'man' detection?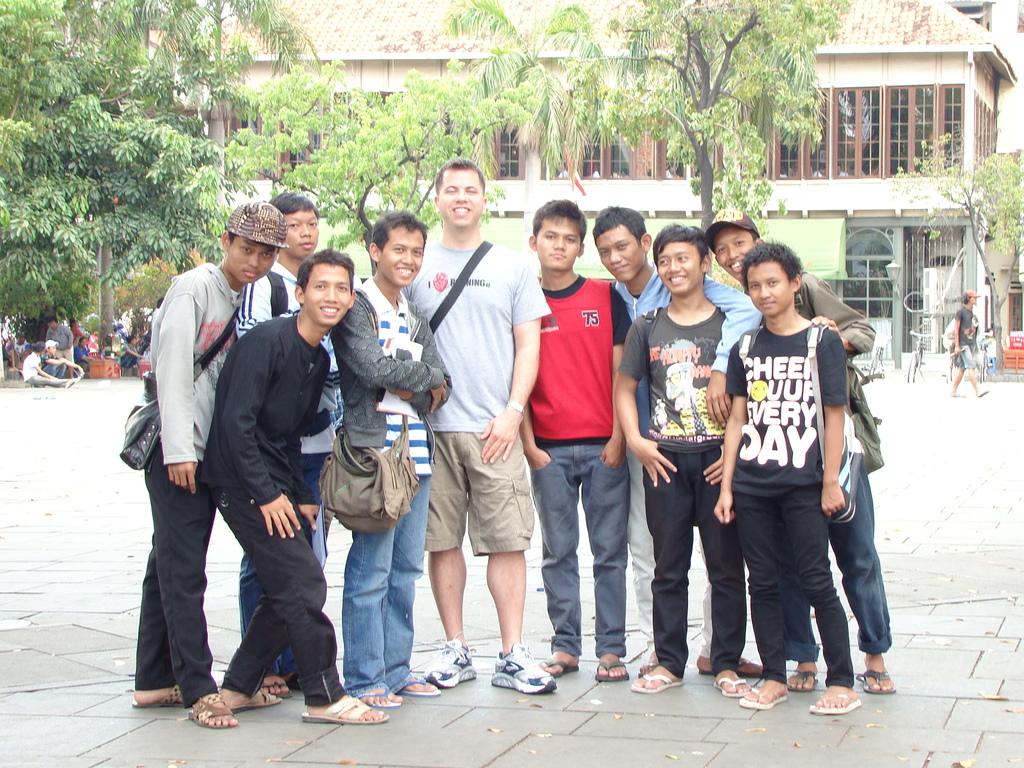
[116,335,138,371]
